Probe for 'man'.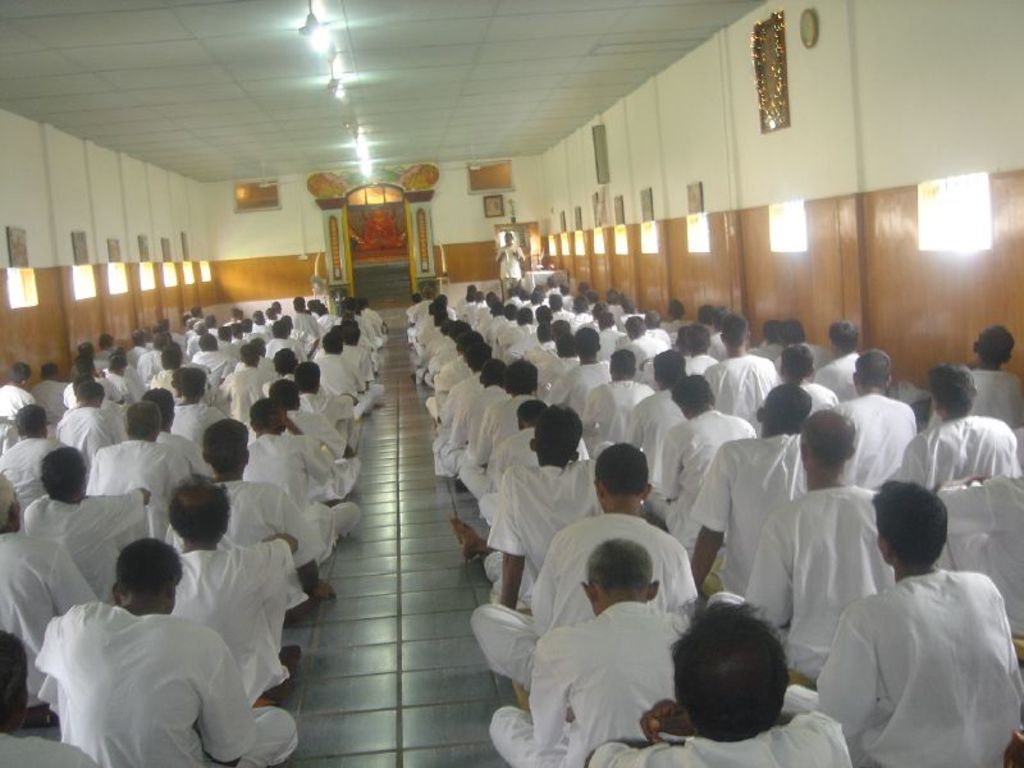
Probe result: <box>20,365,67,426</box>.
